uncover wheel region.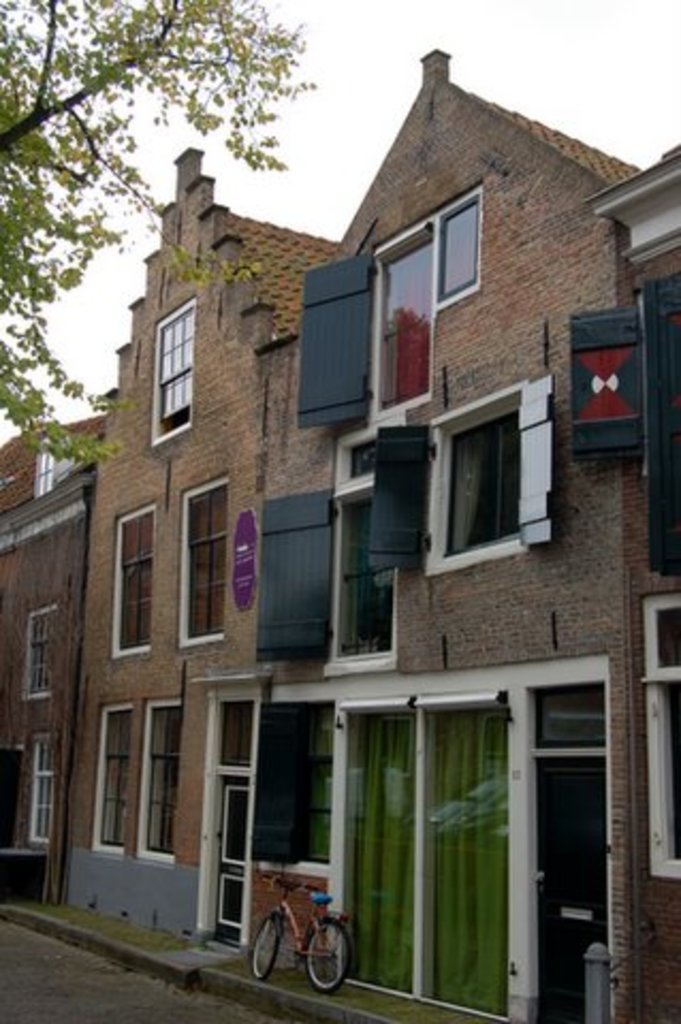
Uncovered: box=[252, 911, 290, 977].
